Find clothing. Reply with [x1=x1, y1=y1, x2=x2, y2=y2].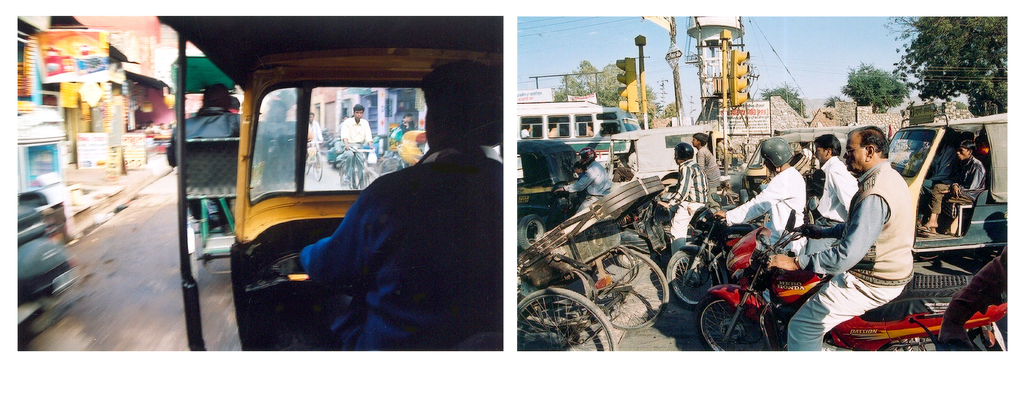
[x1=564, y1=159, x2=608, y2=205].
